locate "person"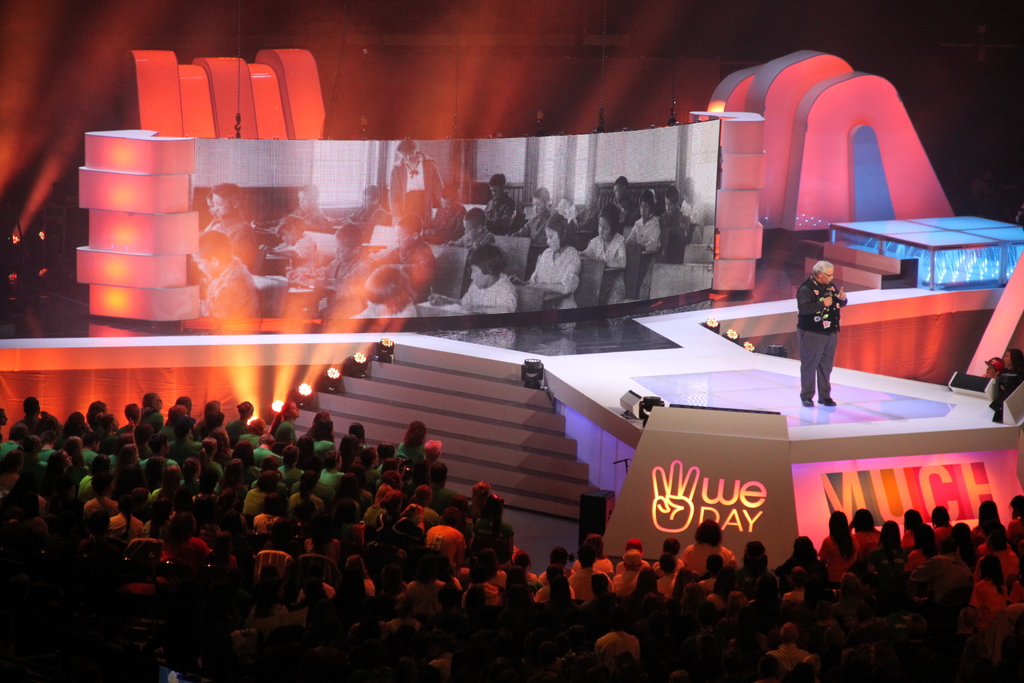
select_region(226, 406, 252, 449)
